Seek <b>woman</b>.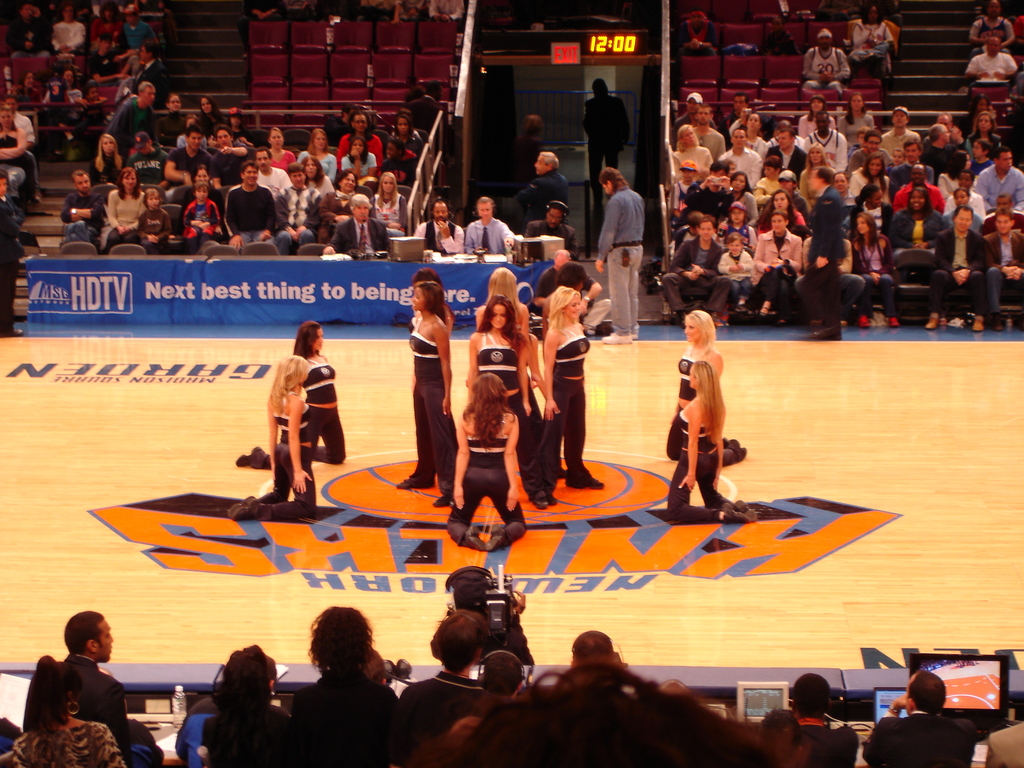
select_region(197, 90, 227, 142).
